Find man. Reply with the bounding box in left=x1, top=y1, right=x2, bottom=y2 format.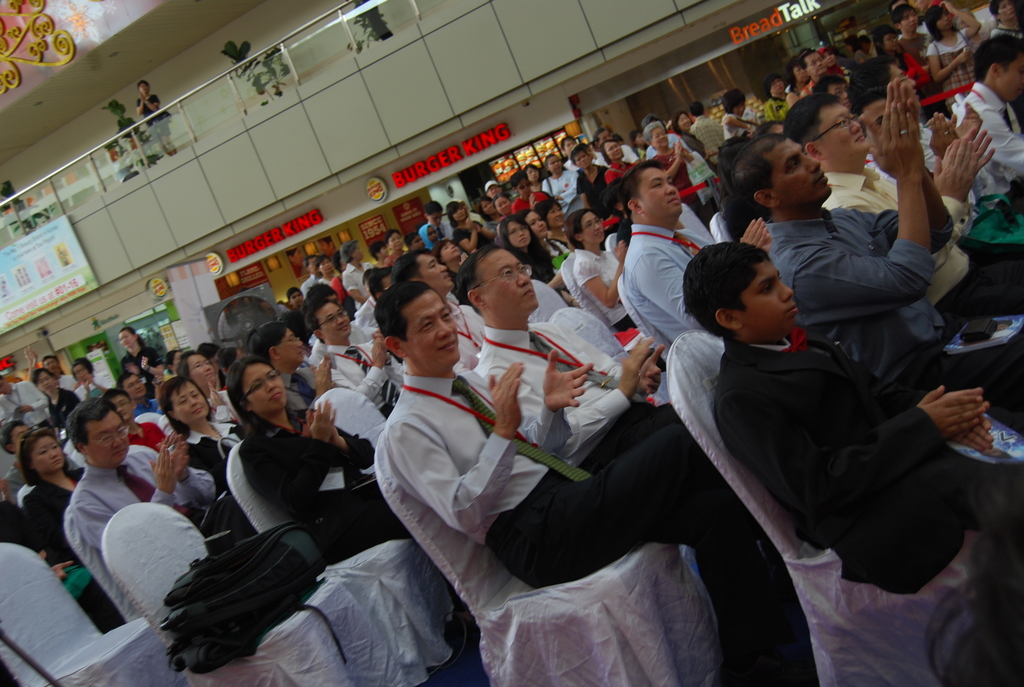
left=388, top=248, right=489, bottom=376.
